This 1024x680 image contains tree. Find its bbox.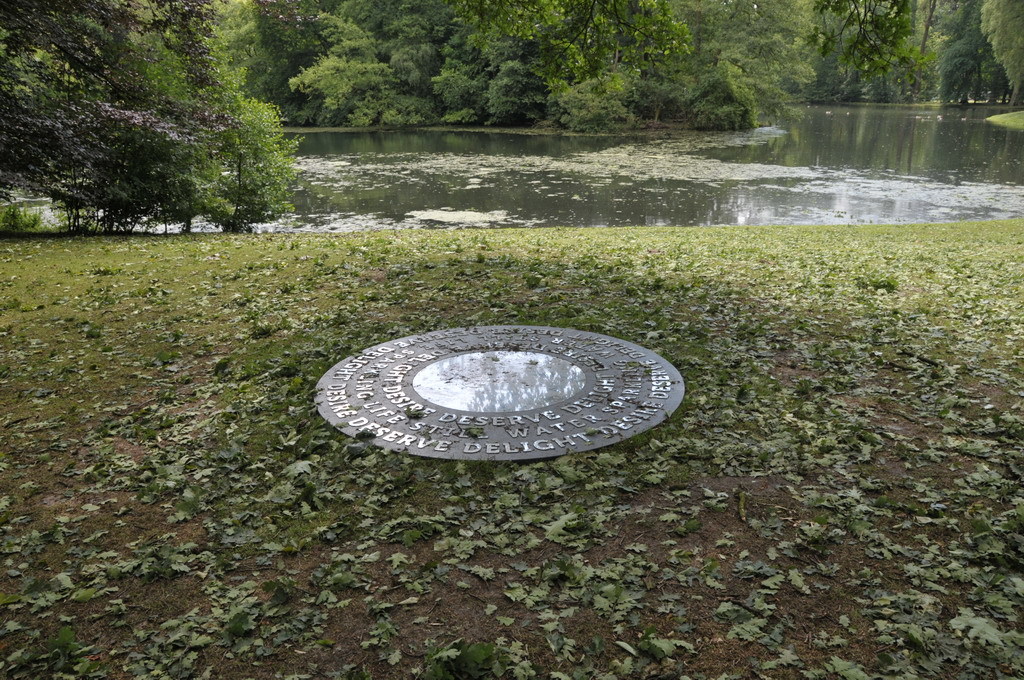
detection(285, 10, 397, 125).
